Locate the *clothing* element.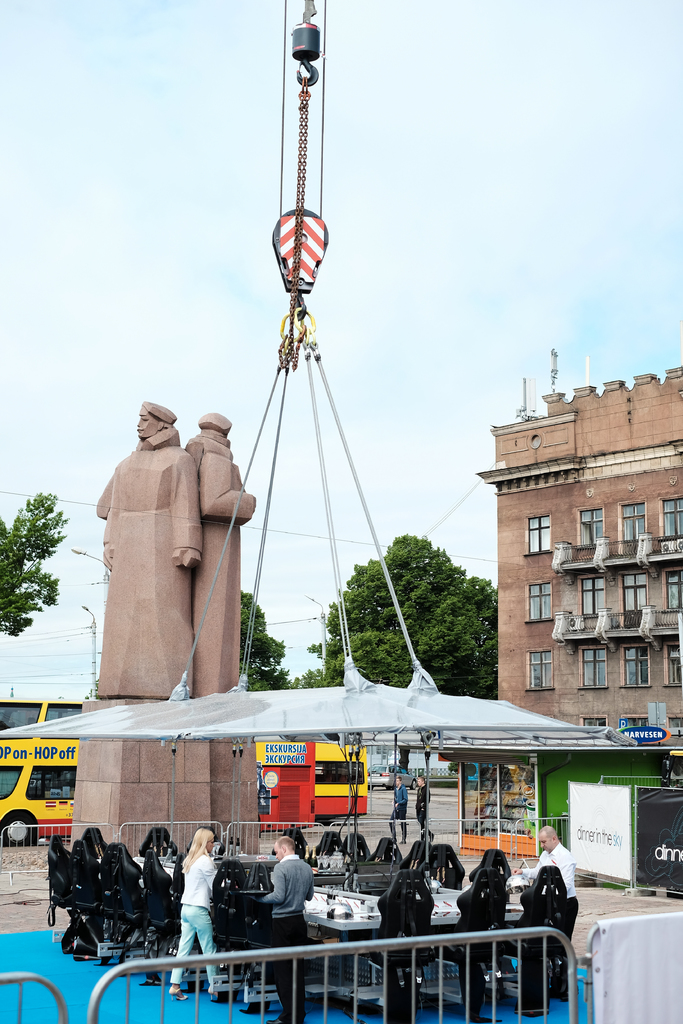
Element bbox: <box>413,784,430,829</box>.
